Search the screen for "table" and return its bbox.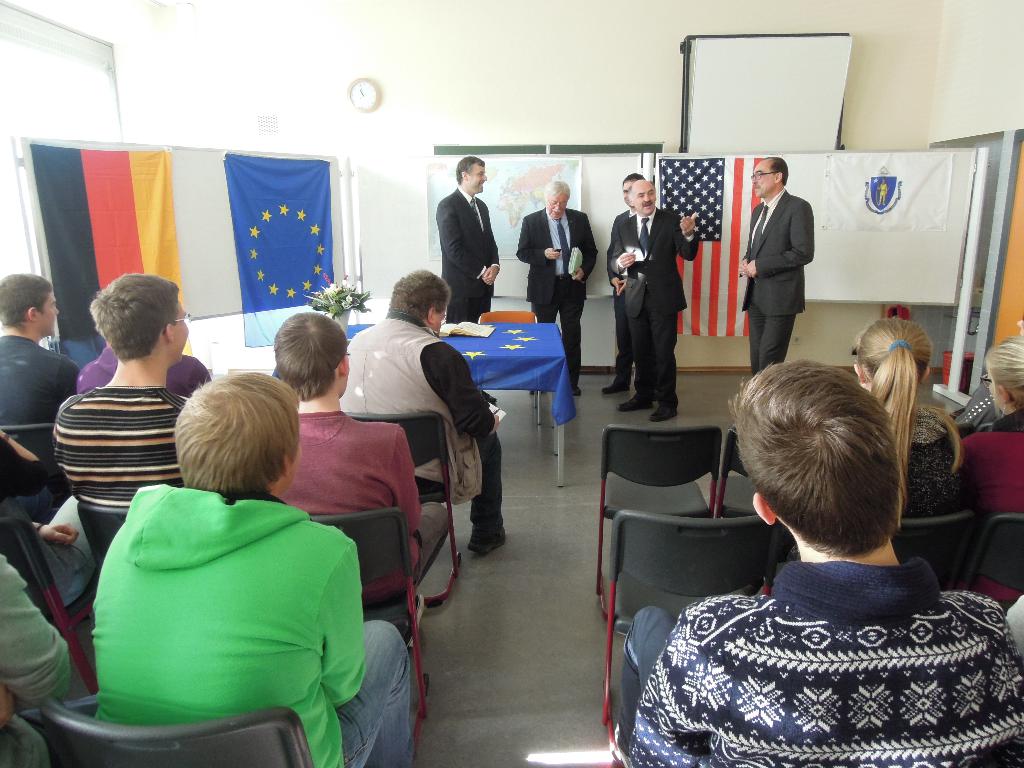
Found: pyautogui.locateOnScreen(275, 300, 591, 522).
